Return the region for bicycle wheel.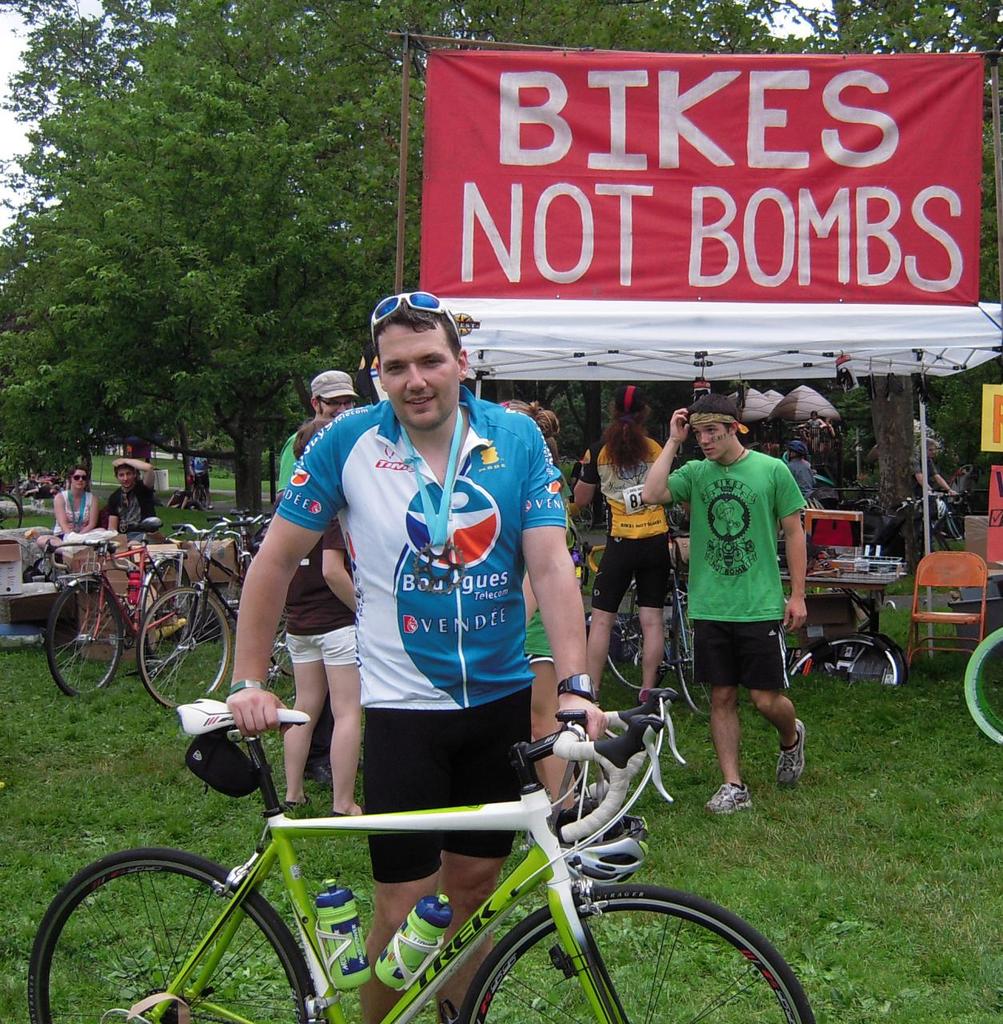
(272,600,300,686).
